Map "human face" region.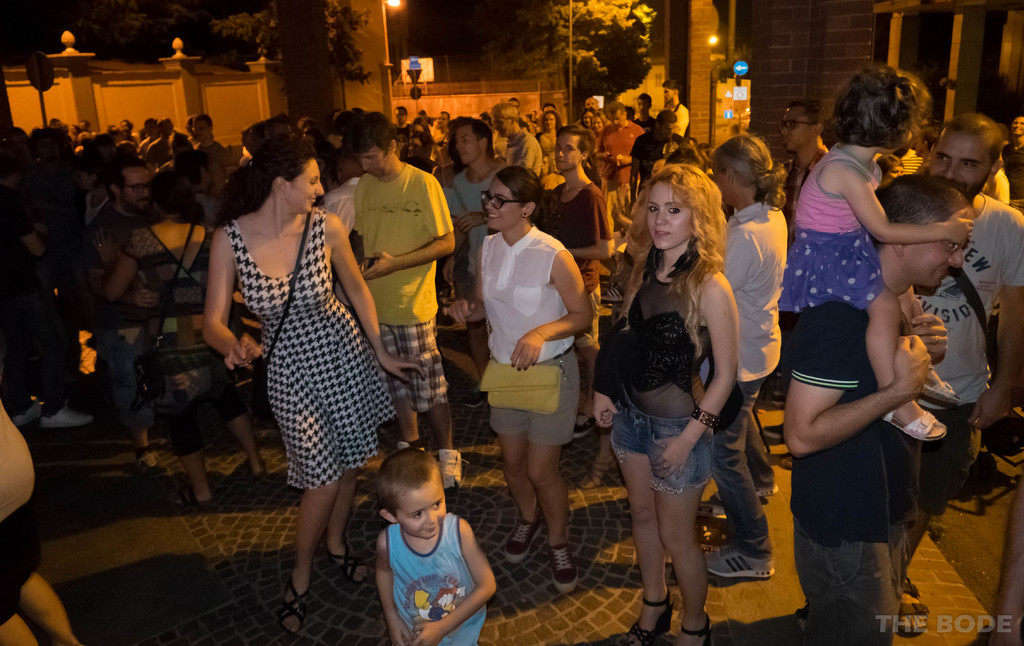
Mapped to <bbox>120, 169, 152, 211</bbox>.
